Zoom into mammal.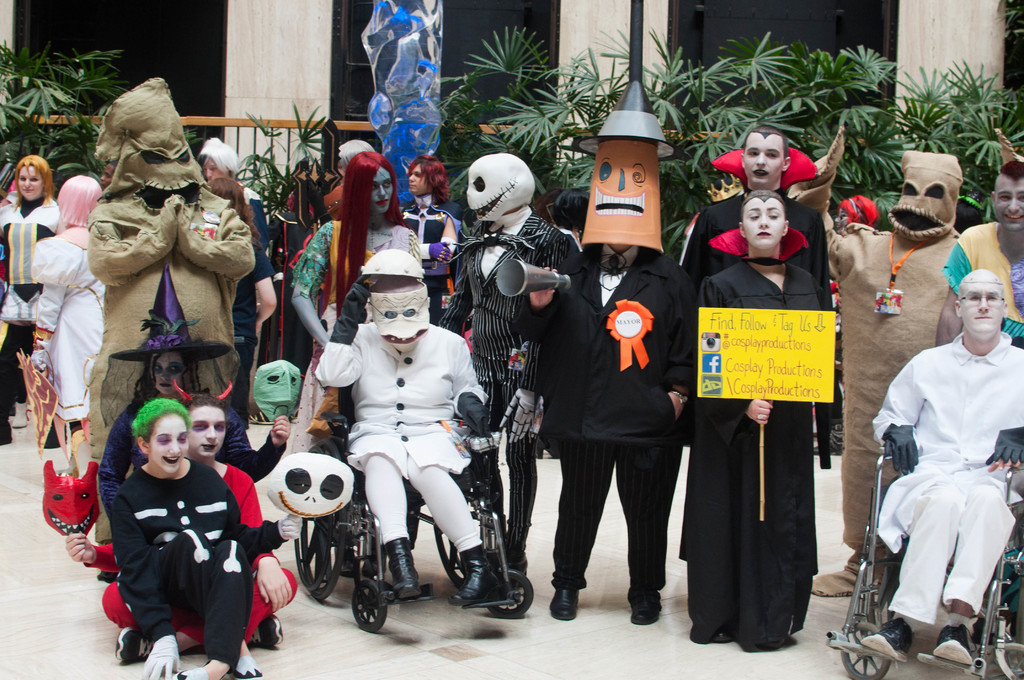
Zoom target: <bbox>675, 120, 843, 556</bbox>.
